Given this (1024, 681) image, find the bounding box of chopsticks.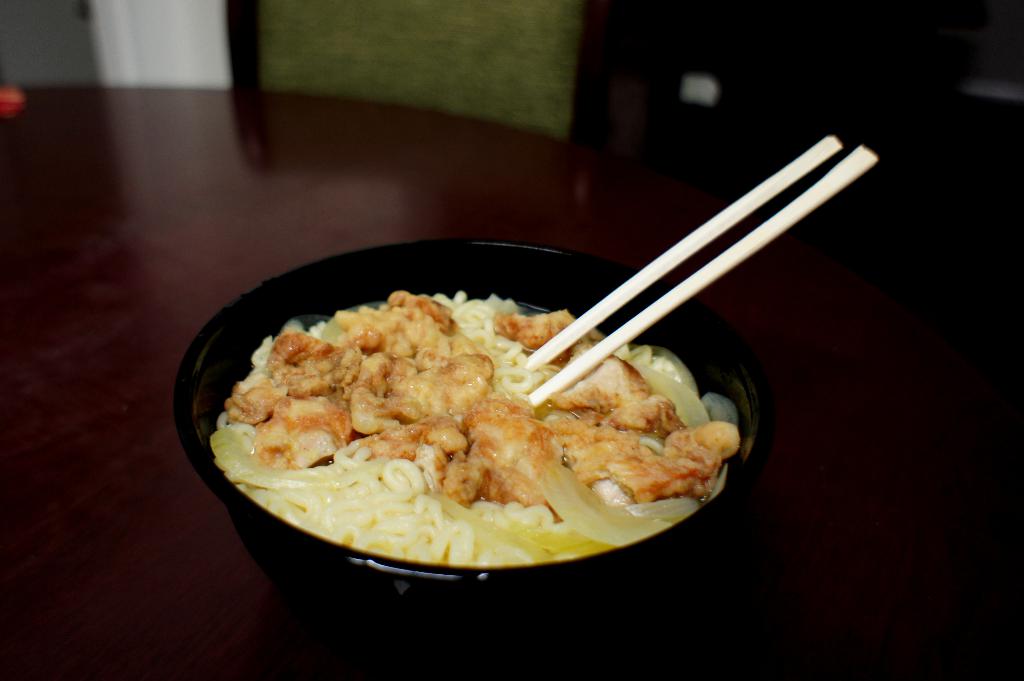
<bbox>522, 137, 874, 405</bbox>.
